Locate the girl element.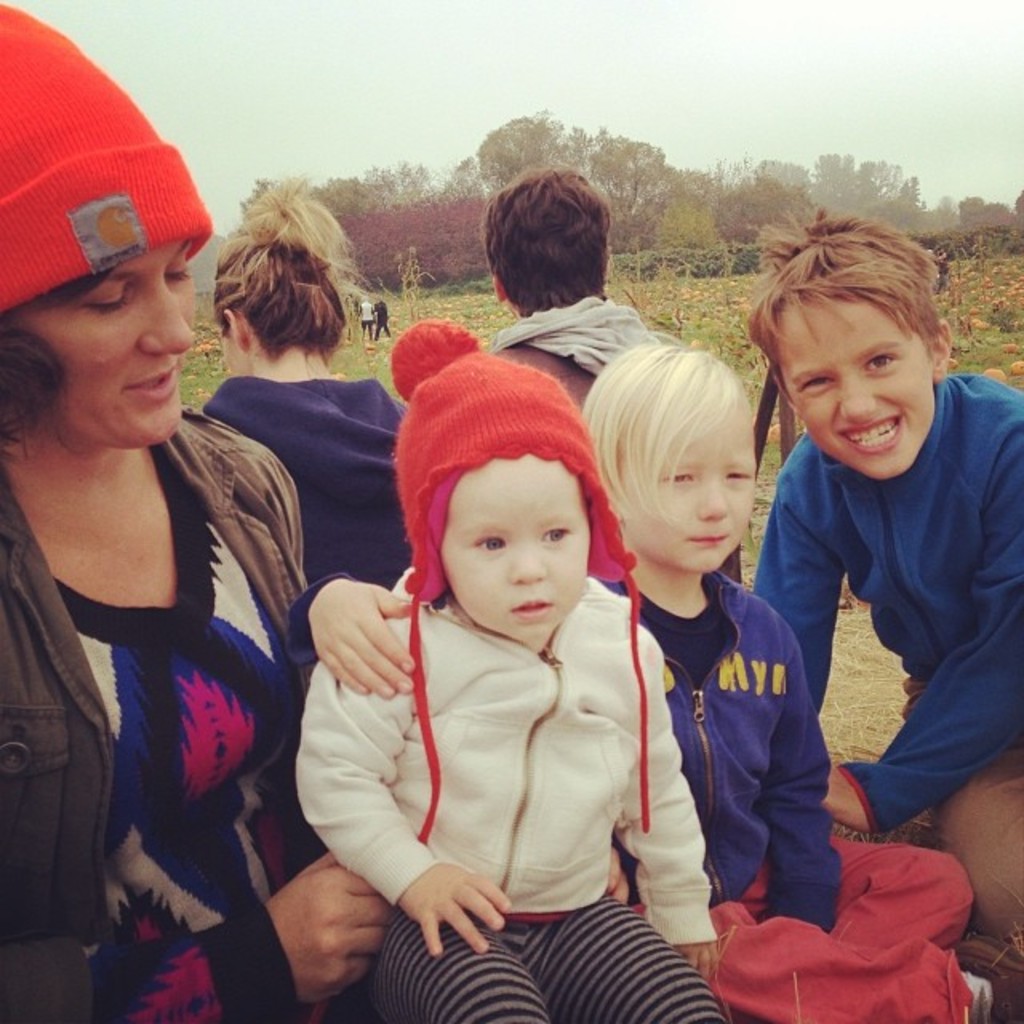
Element bbox: (283,338,990,1021).
